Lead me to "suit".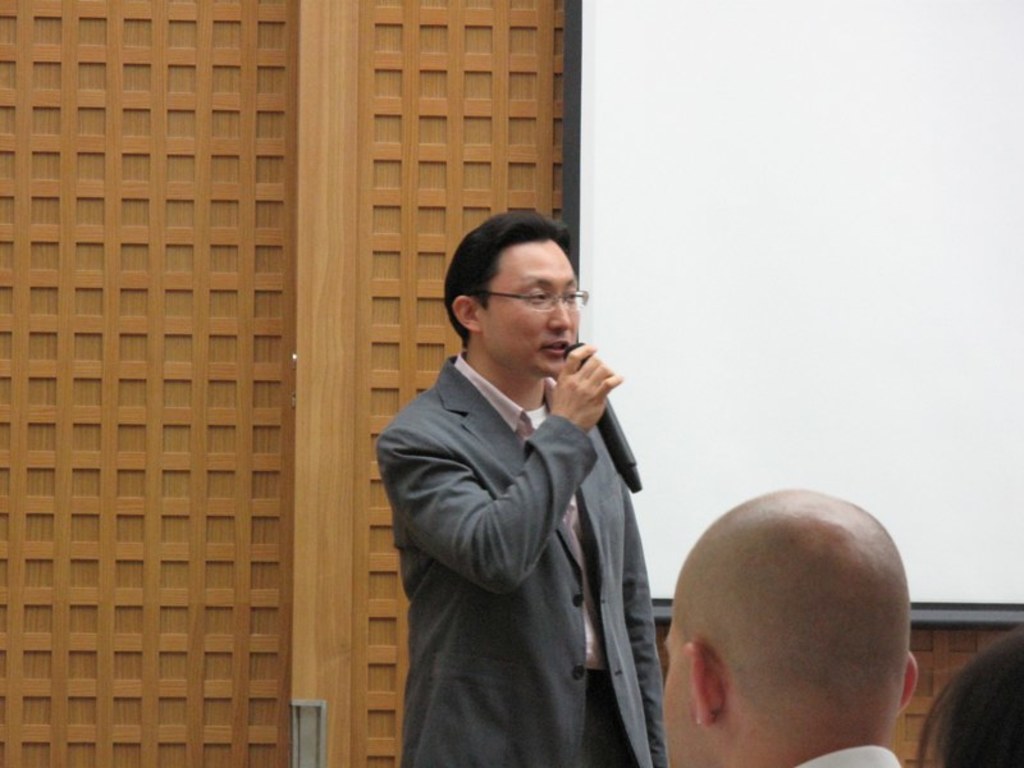
Lead to {"x1": 371, "y1": 220, "x2": 676, "y2": 765}.
